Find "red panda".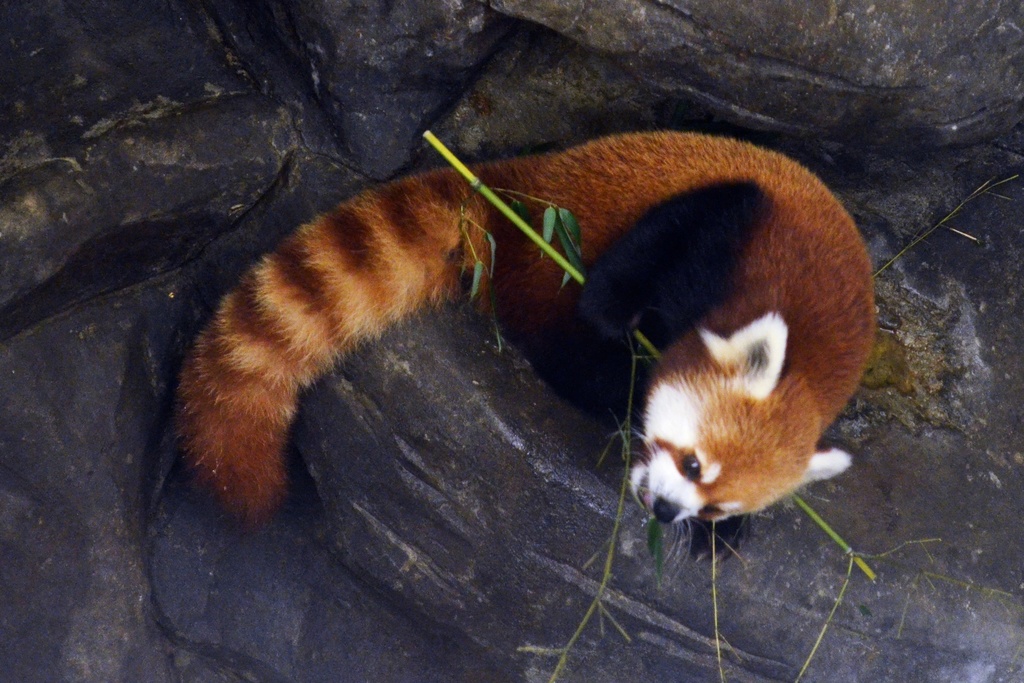
175:131:876:531.
